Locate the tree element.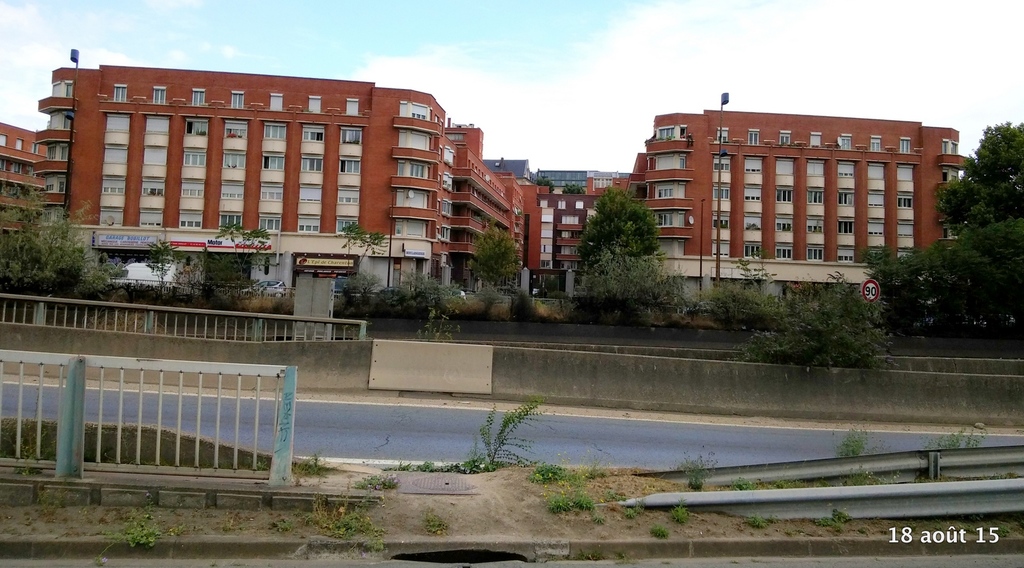
Element bbox: locate(141, 240, 177, 296).
